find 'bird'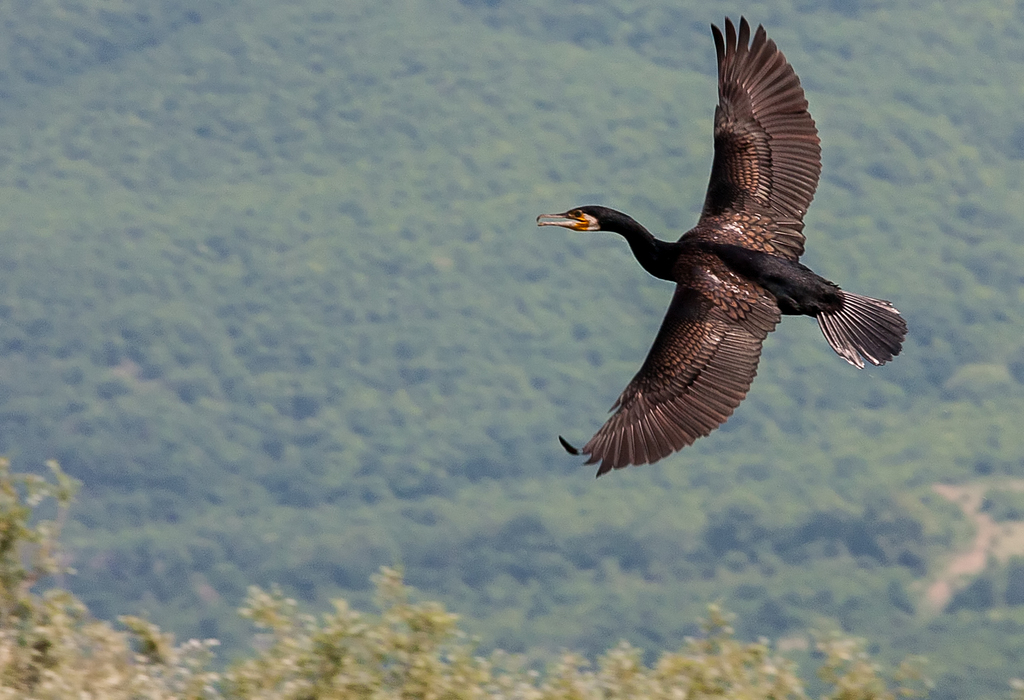
bbox(531, 42, 912, 472)
